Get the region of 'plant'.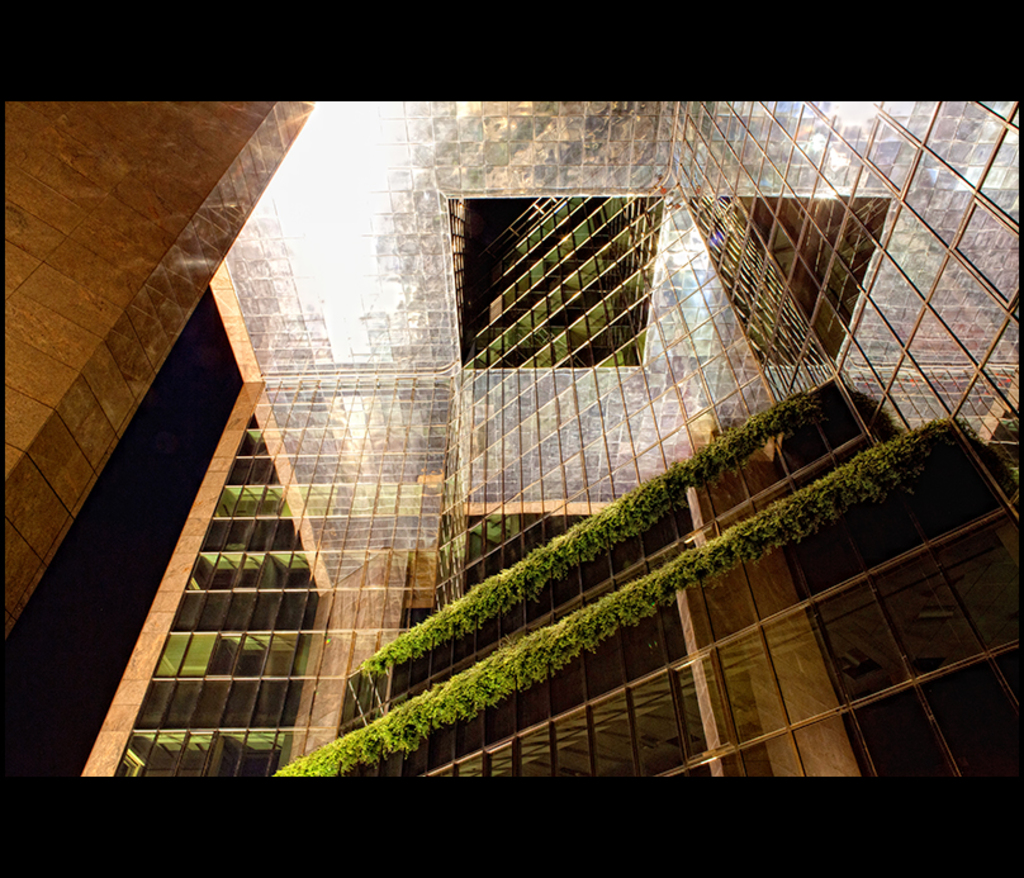
(347, 383, 812, 698).
